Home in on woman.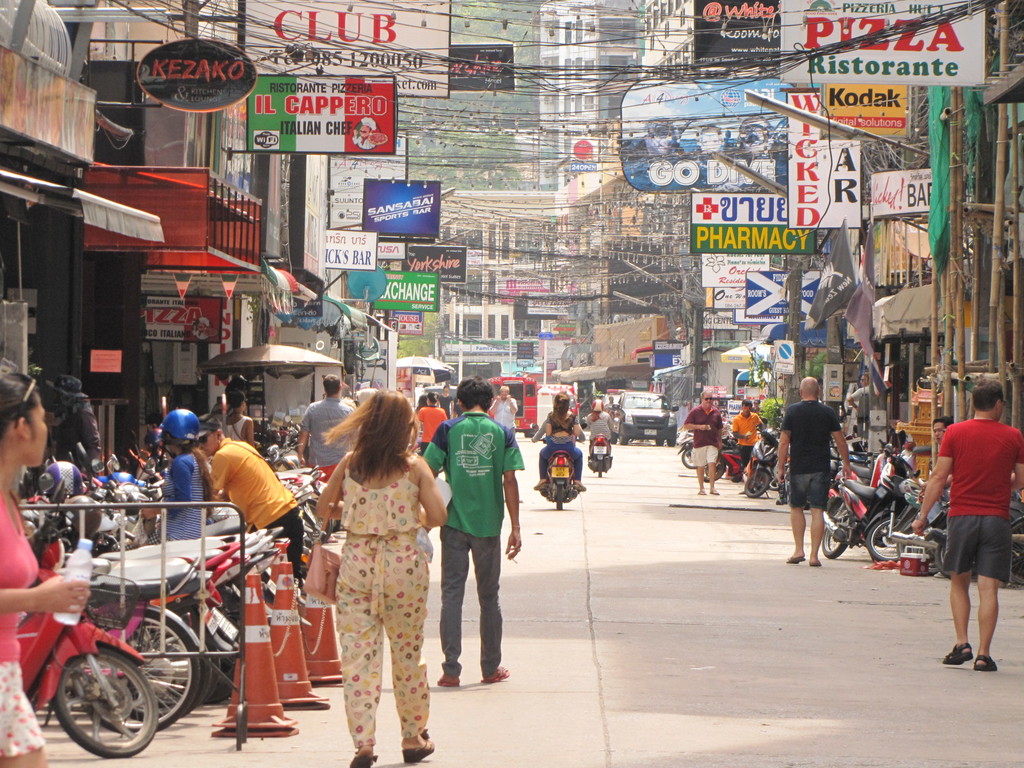
Homed in at [287, 390, 435, 767].
